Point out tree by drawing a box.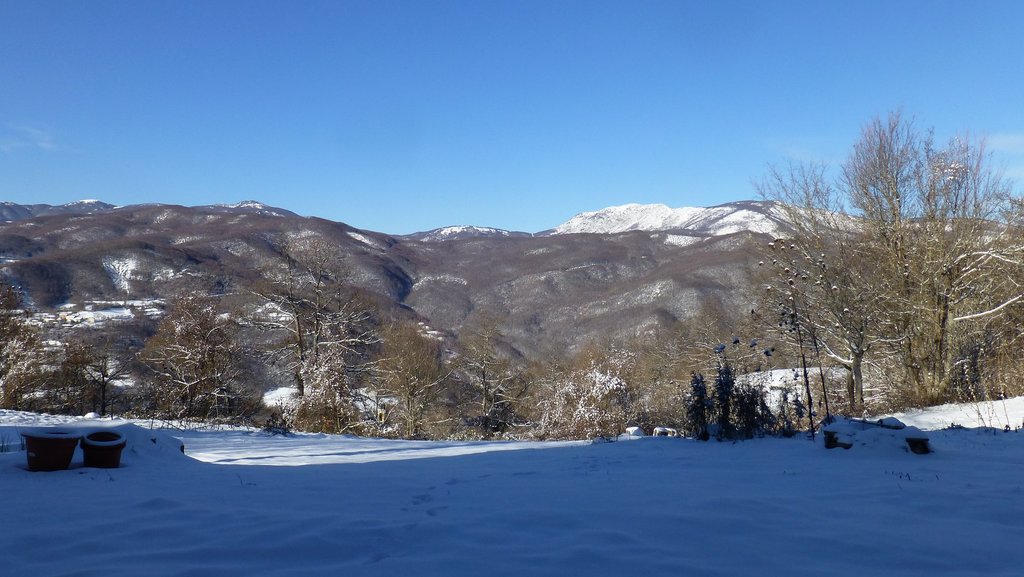
[638,324,790,421].
